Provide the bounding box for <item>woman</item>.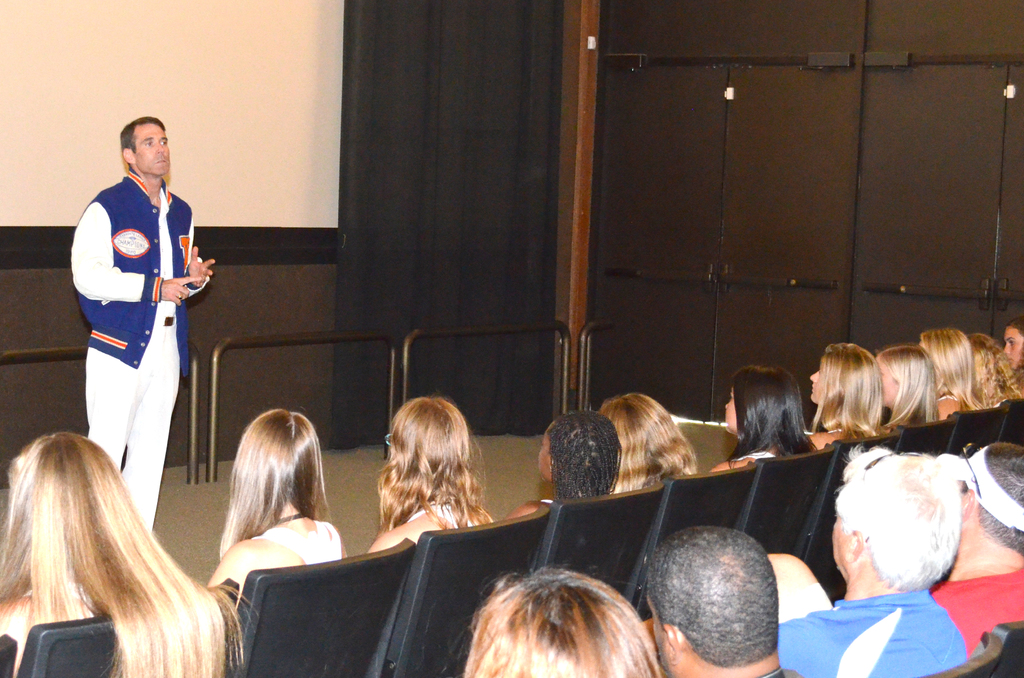
<box>210,403,345,614</box>.
